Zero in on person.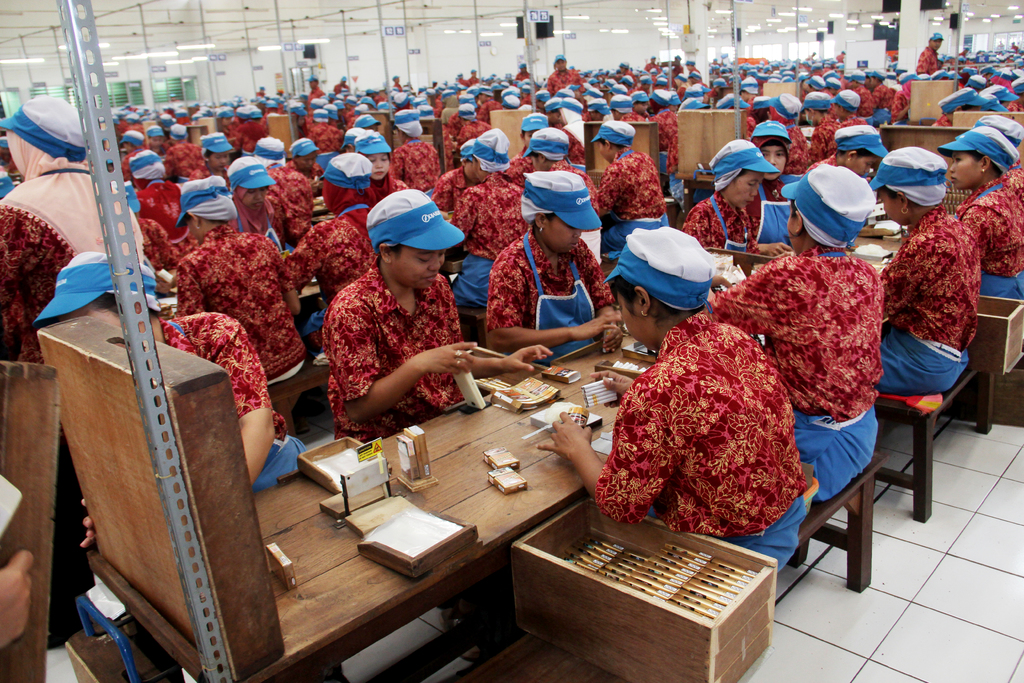
Zeroed in: box(175, 172, 303, 382).
